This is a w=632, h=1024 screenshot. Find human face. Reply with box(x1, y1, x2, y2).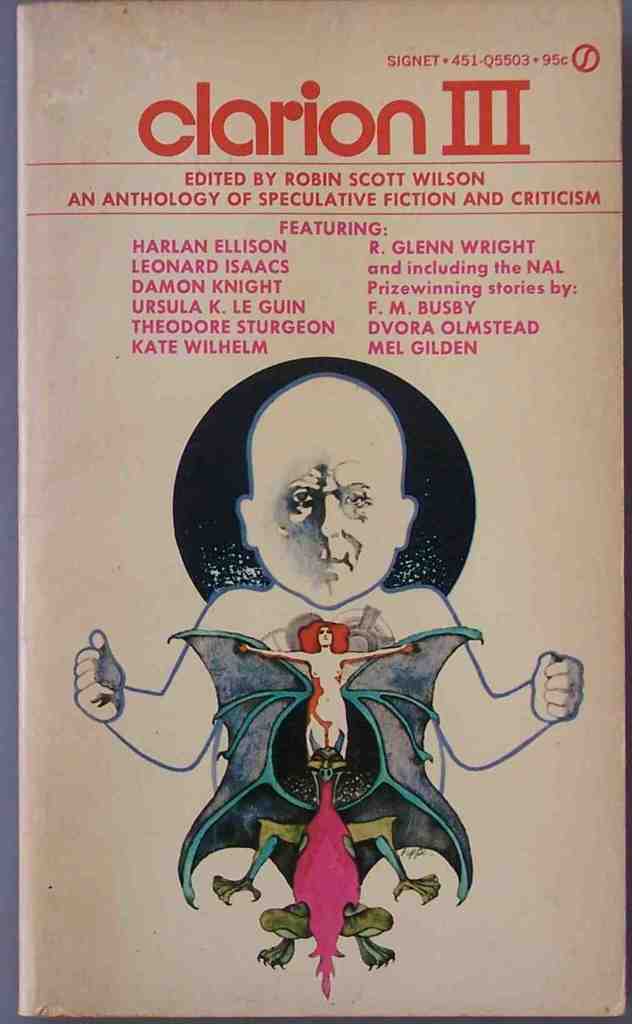
box(253, 419, 401, 610).
